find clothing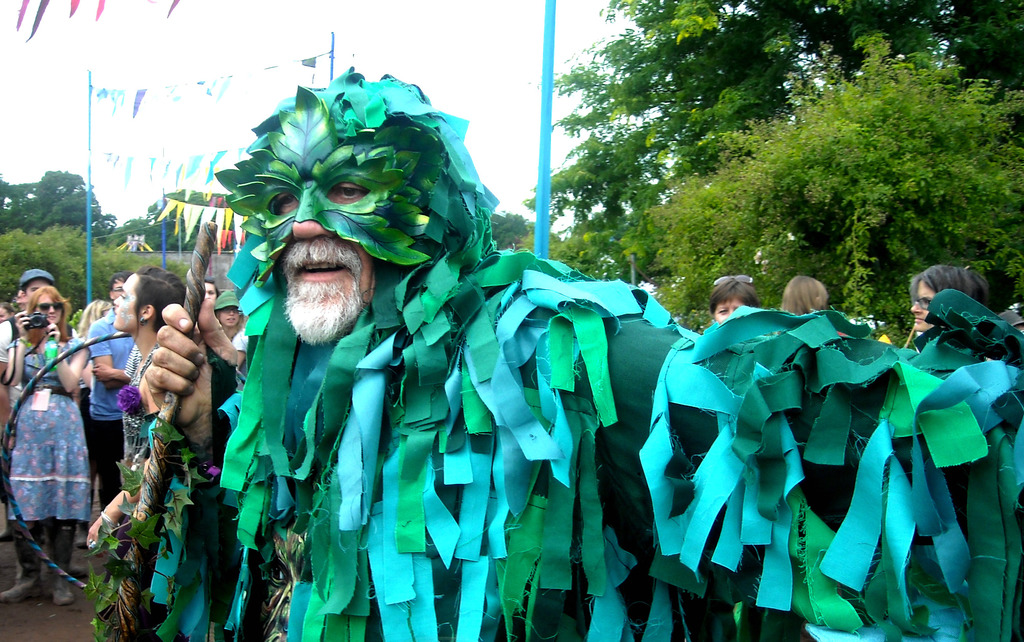
x1=89, y1=307, x2=133, y2=501
